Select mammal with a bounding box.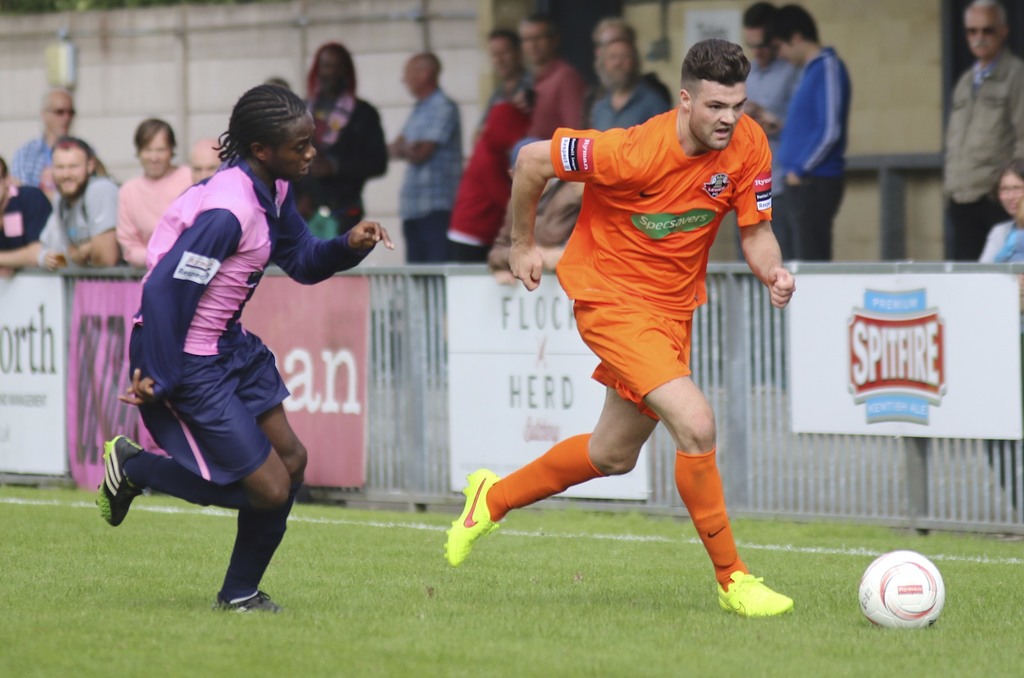
<bbox>45, 138, 121, 271</bbox>.
